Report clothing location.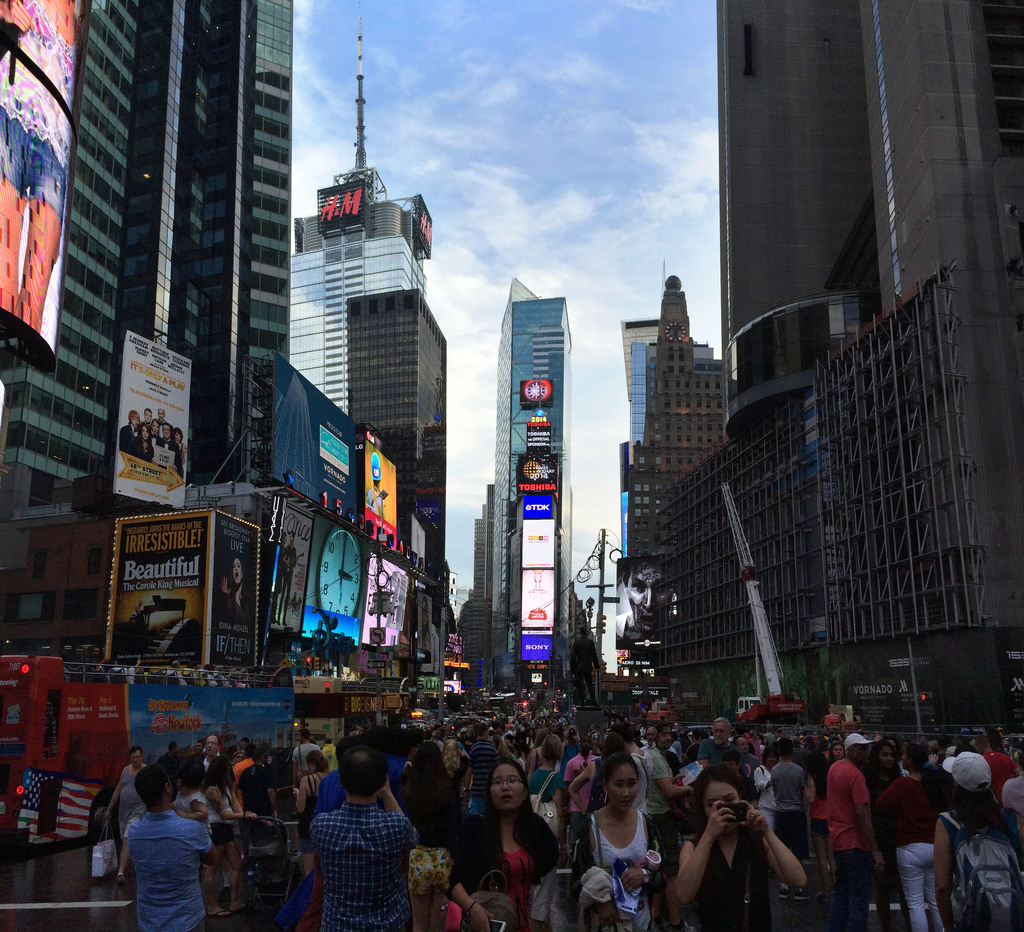
Report: bbox=(467, 734, 499, 800).
